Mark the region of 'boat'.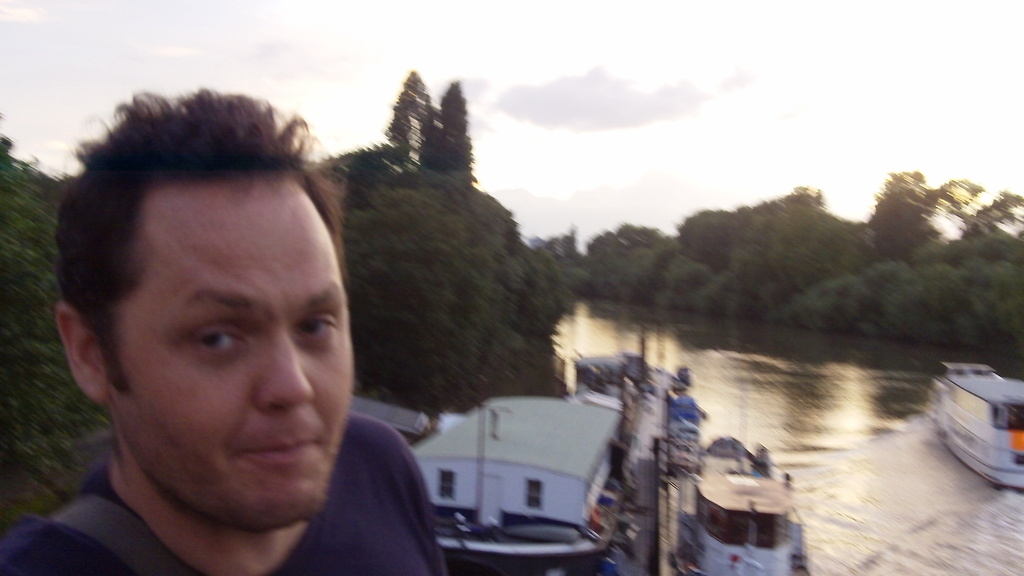
Region: <region>404, 346, 702, 575</region>.
